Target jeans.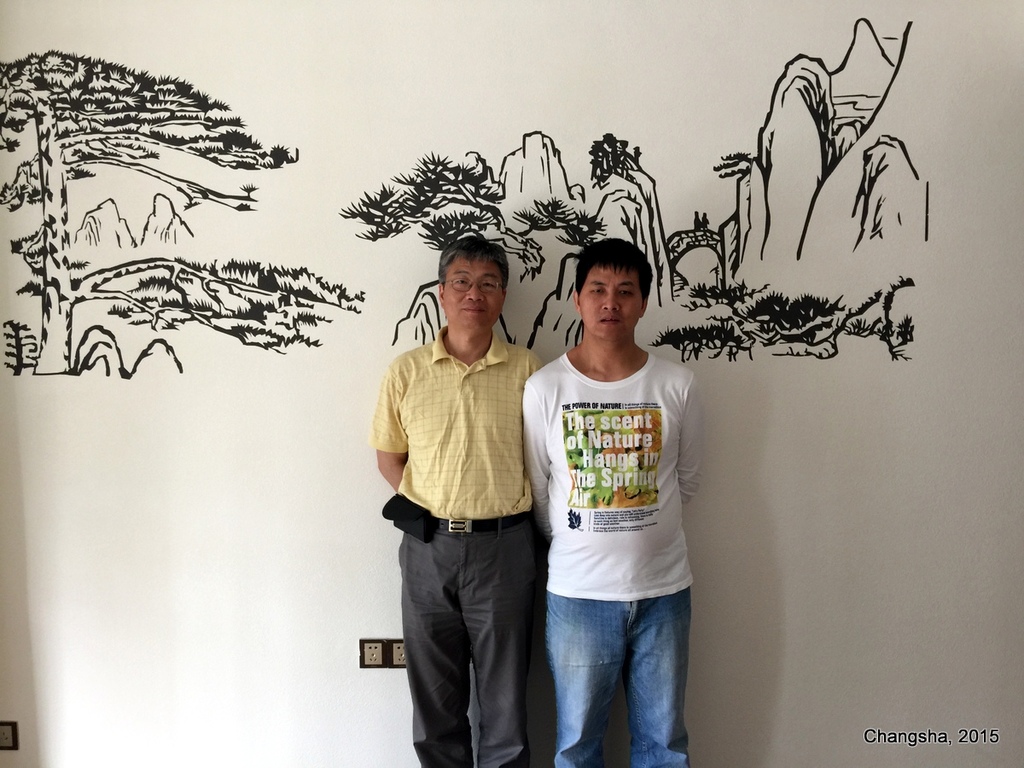
Target region: 532, 574, 698, 765.
